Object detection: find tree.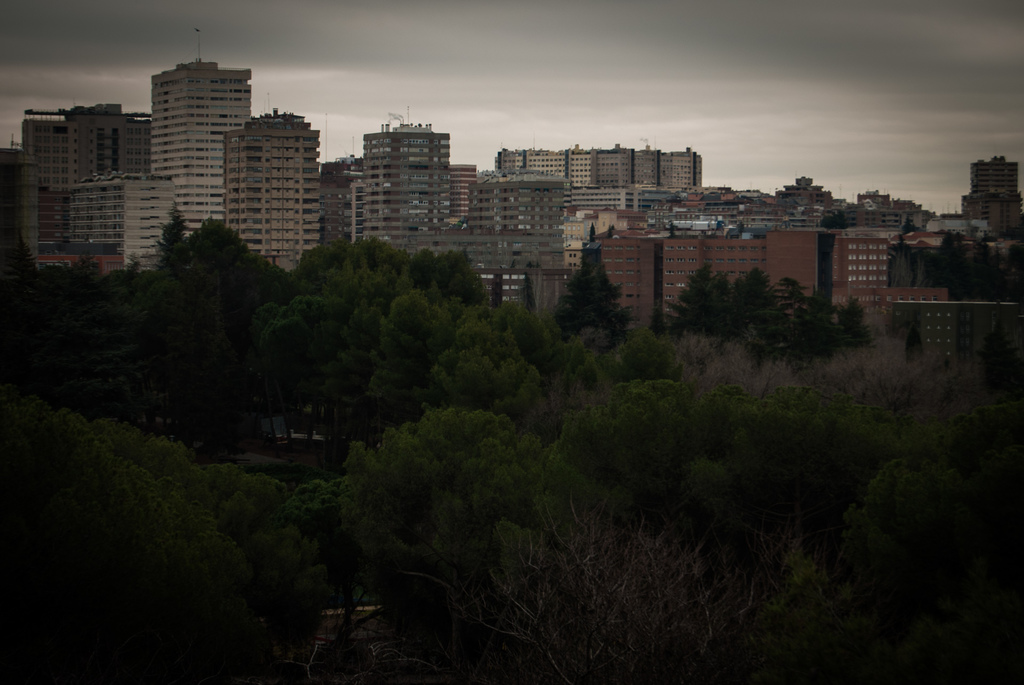
bbox=(800, 304, 836, 366).
